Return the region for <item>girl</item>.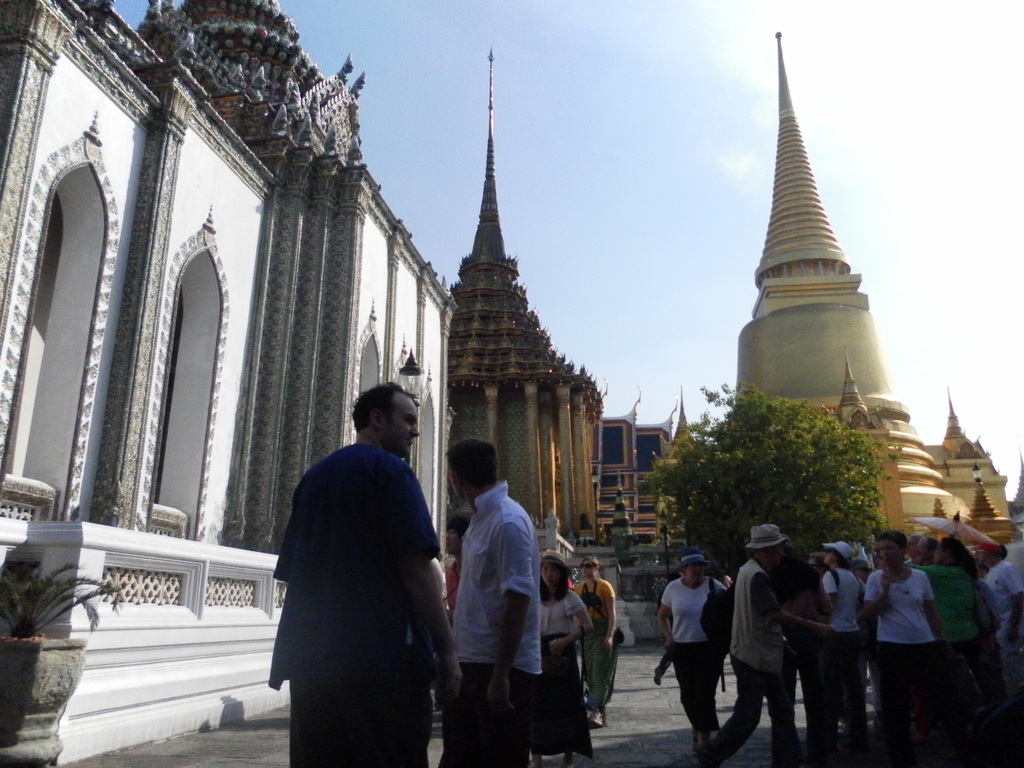
box=[527, 543, 595, 767].
